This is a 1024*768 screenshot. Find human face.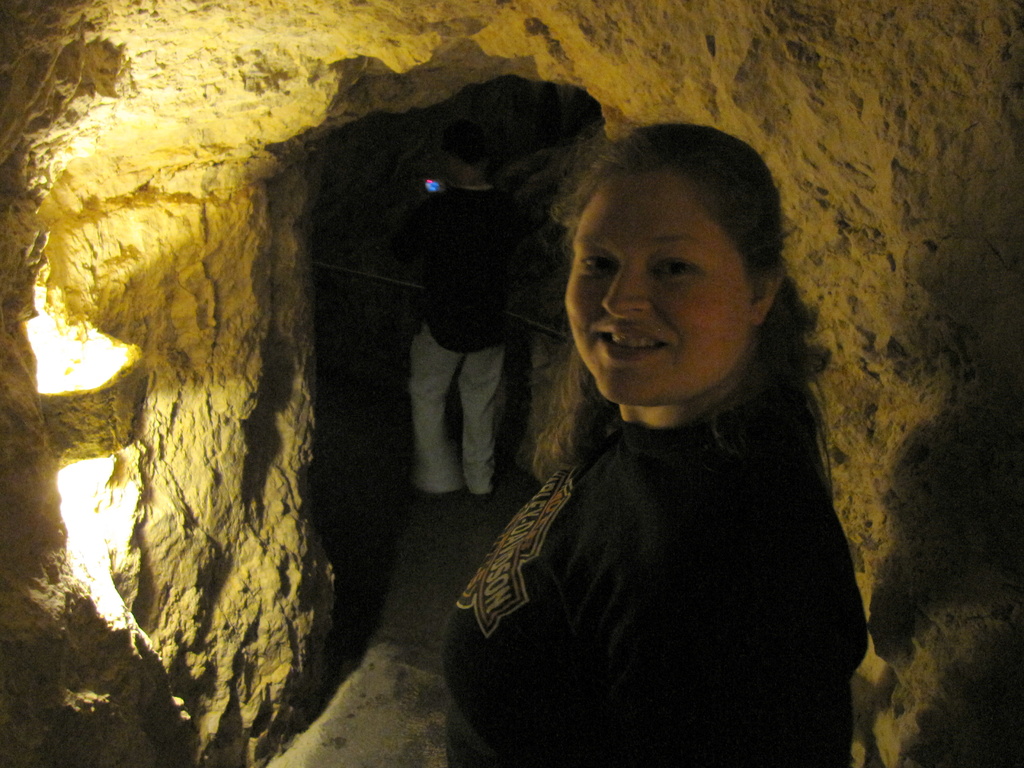
Bounding box: 562, 175, 752, 403.
